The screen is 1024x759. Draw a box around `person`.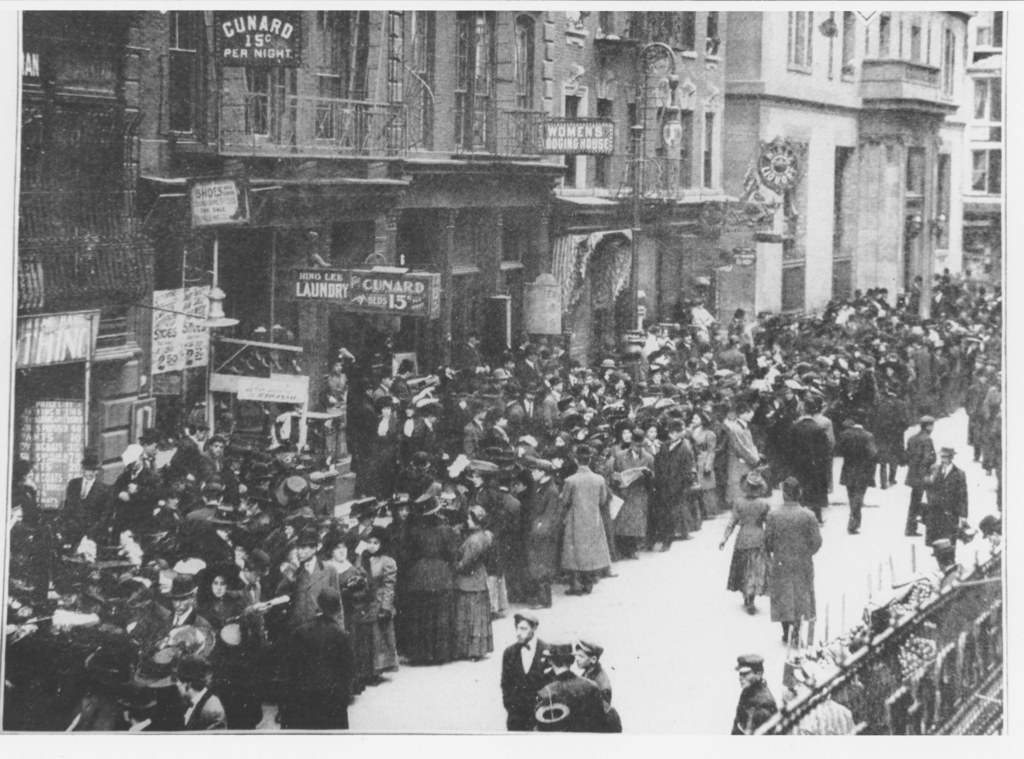
BBox(975, 365, 1002, 459).
